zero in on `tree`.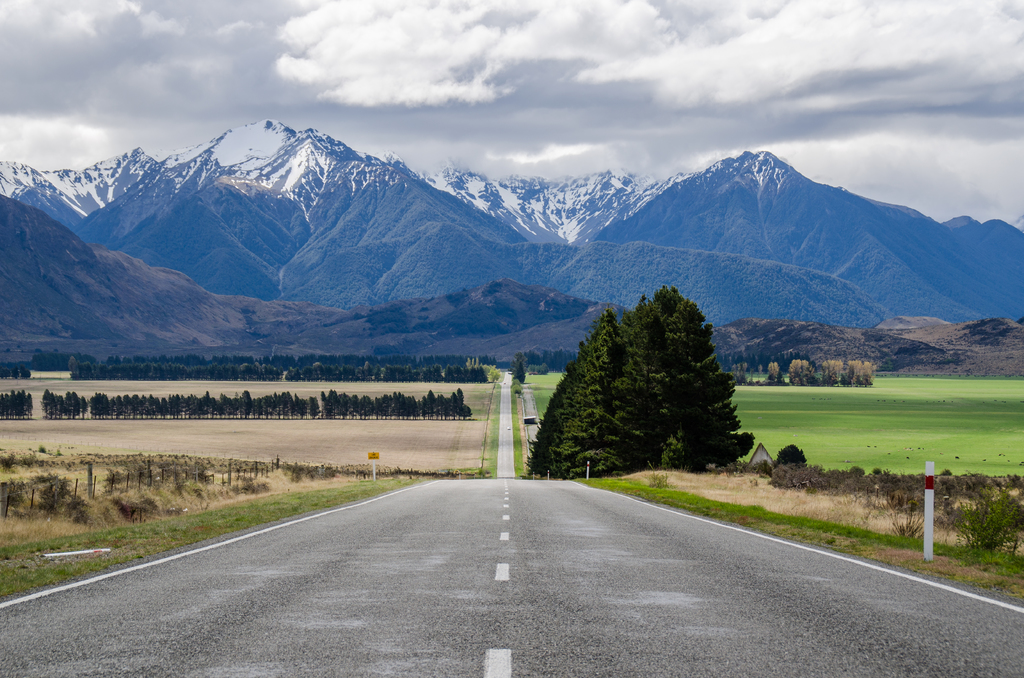
Zeroed in: rect(736, 362, 740, 384).
